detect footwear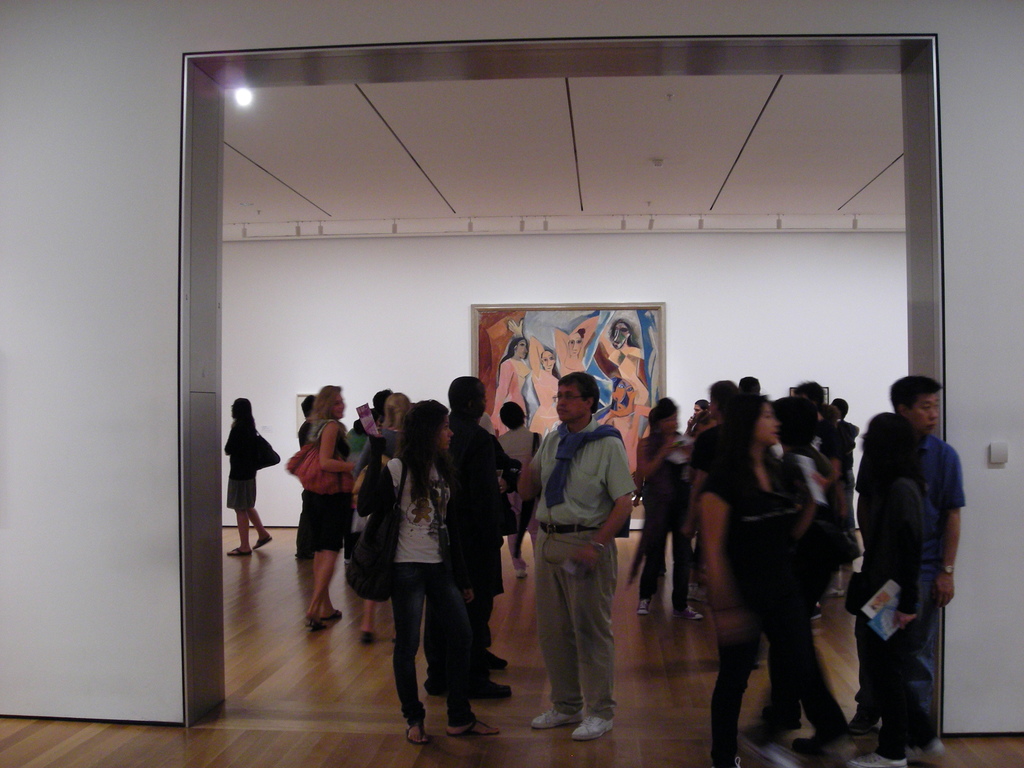
852,746,911,767
